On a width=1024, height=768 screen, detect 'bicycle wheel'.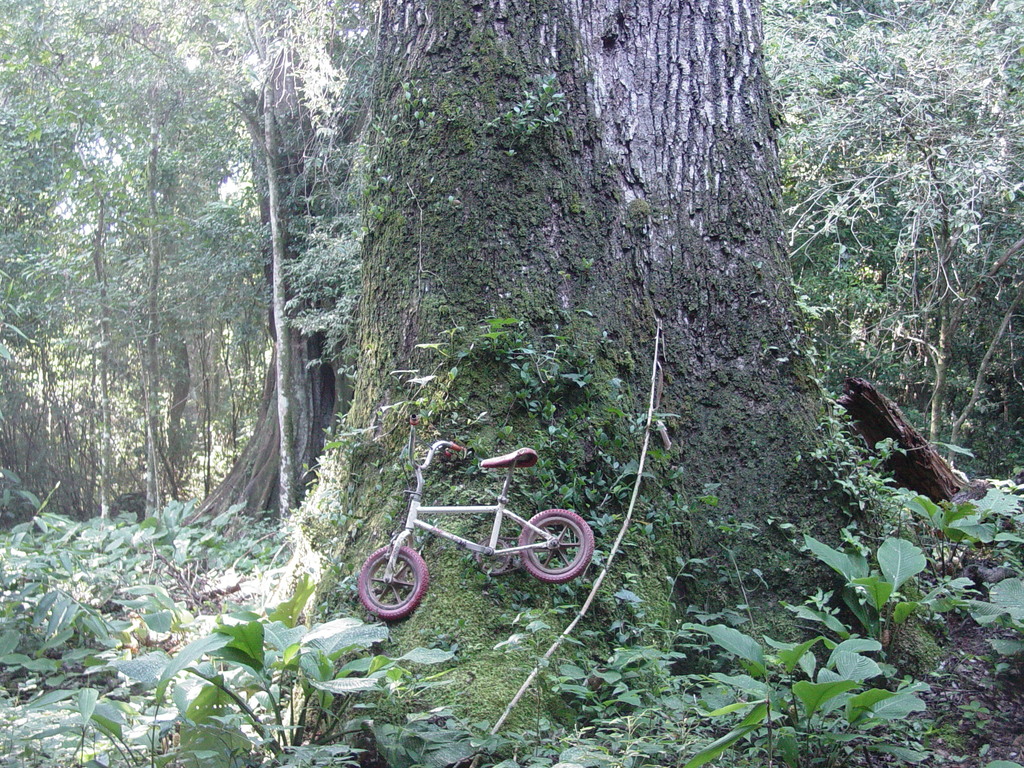
box=[518, 511, 589, 585].
